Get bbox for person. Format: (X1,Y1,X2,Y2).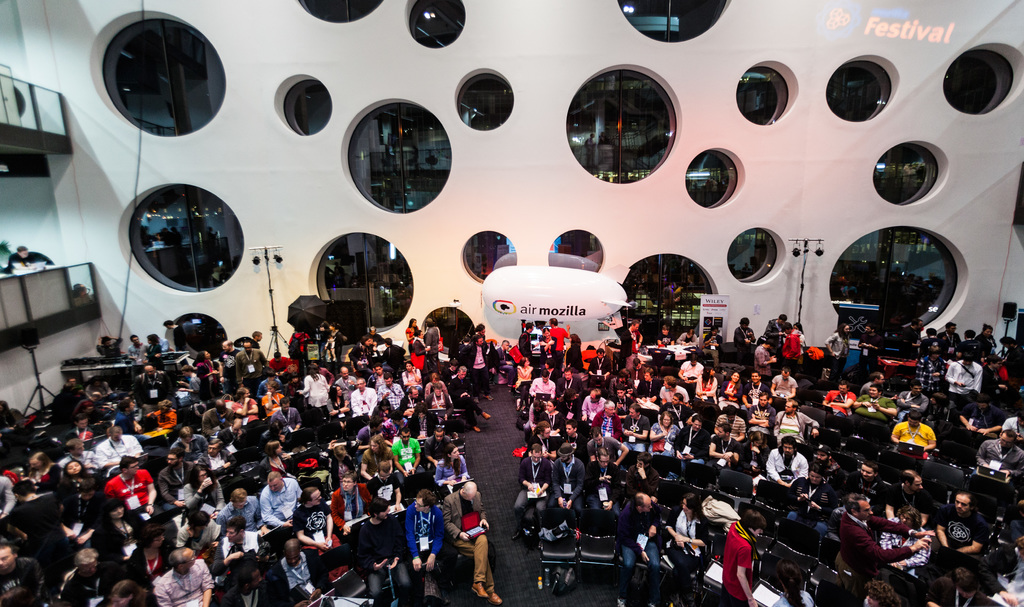
(703,325,724,367).
